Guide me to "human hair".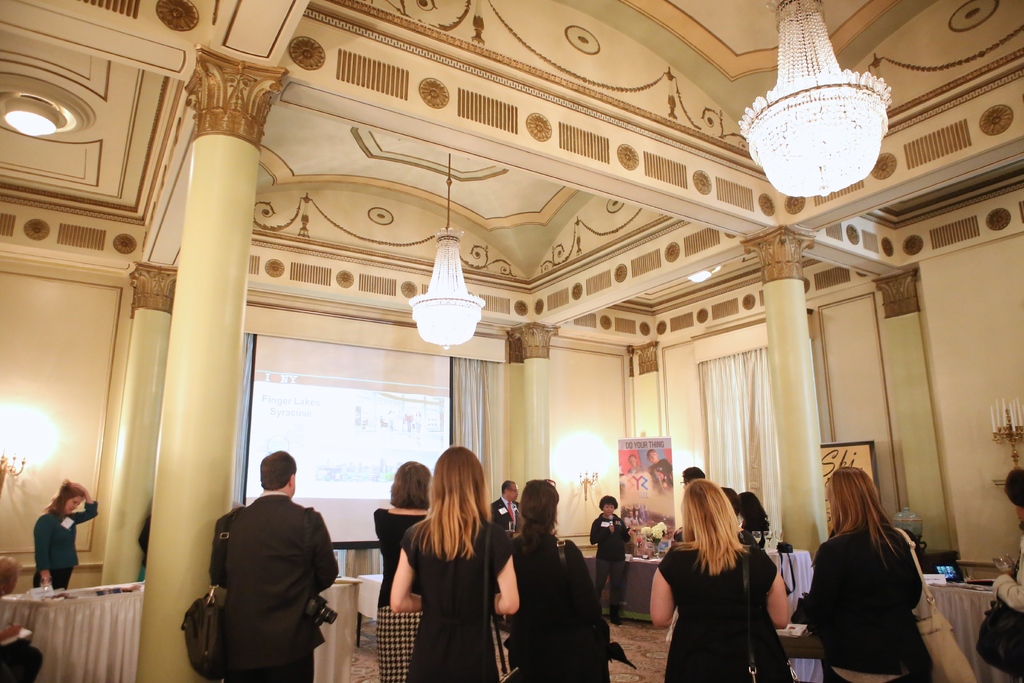
Guidance: x1=501, y1=483, x2=510, y2=497.
